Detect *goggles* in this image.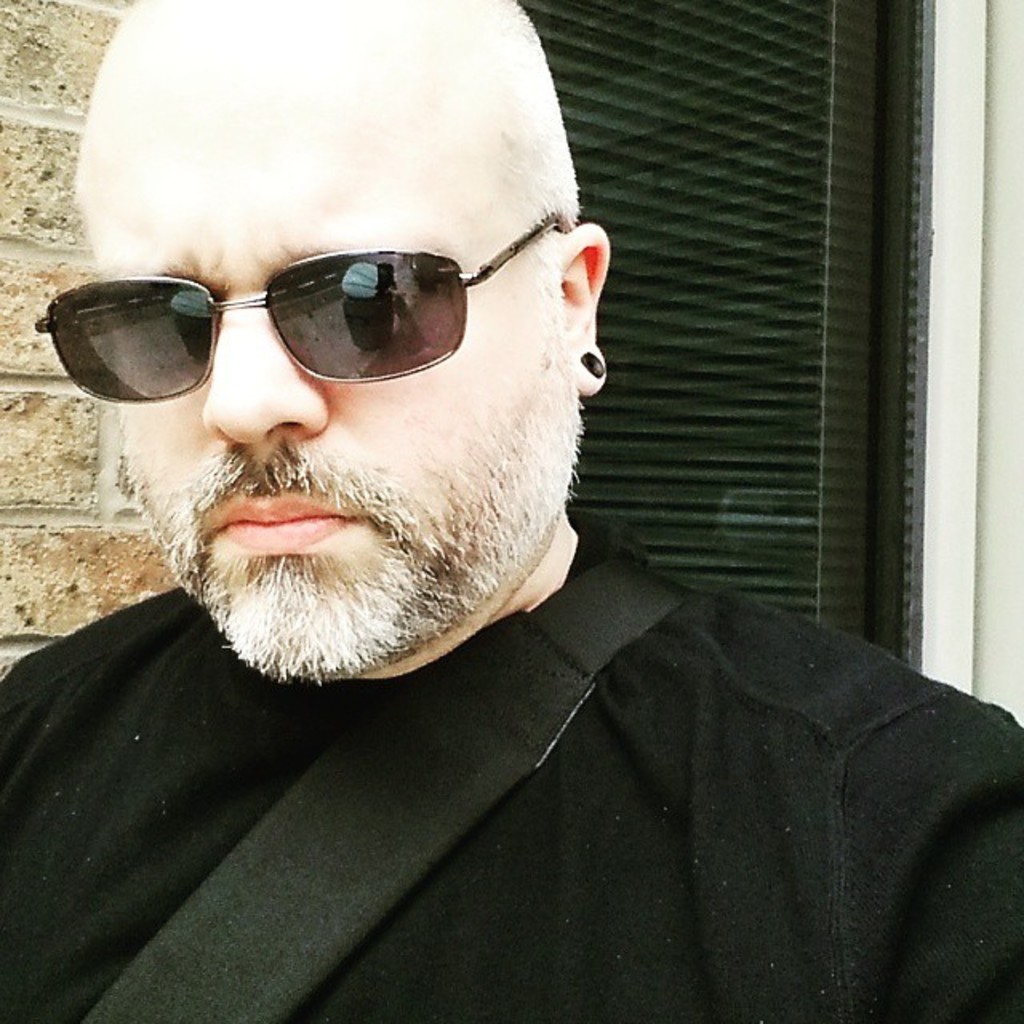
Detection: 38 210 584 398.
